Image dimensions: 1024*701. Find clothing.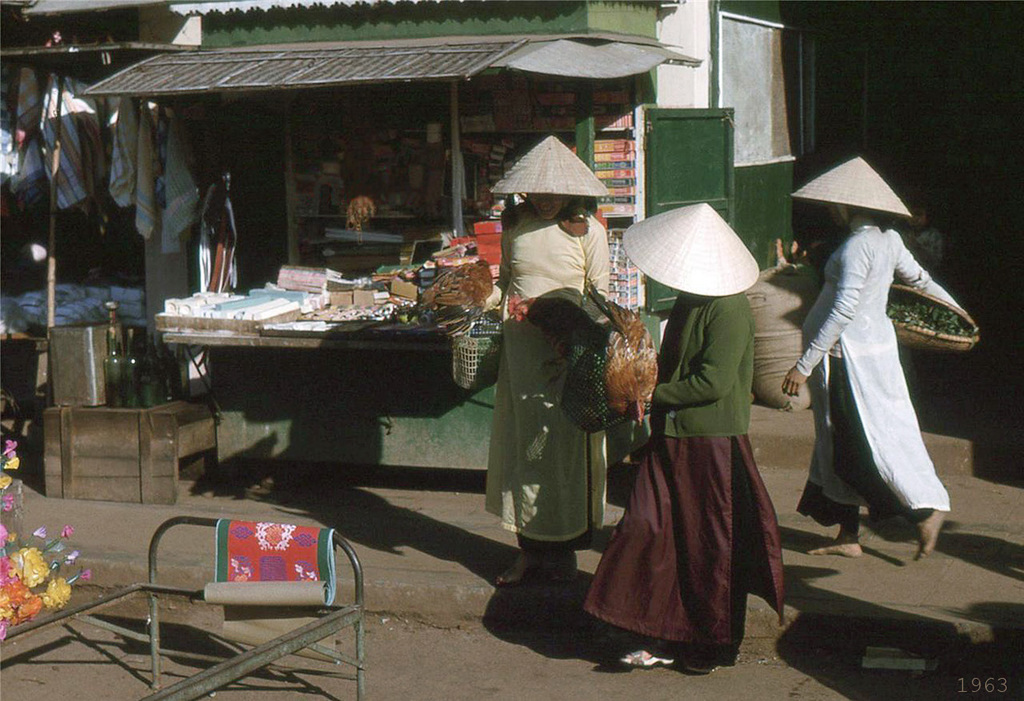
[583, 284, 798, 675].
